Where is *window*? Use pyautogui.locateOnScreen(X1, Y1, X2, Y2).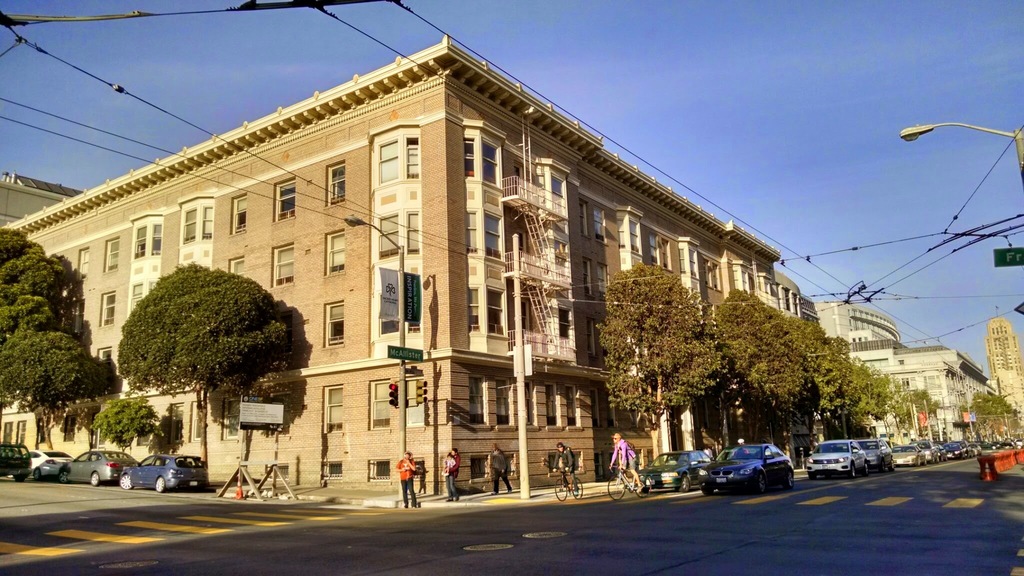
pyautogui.locateOnScreen(545, 451, 584, 472).
